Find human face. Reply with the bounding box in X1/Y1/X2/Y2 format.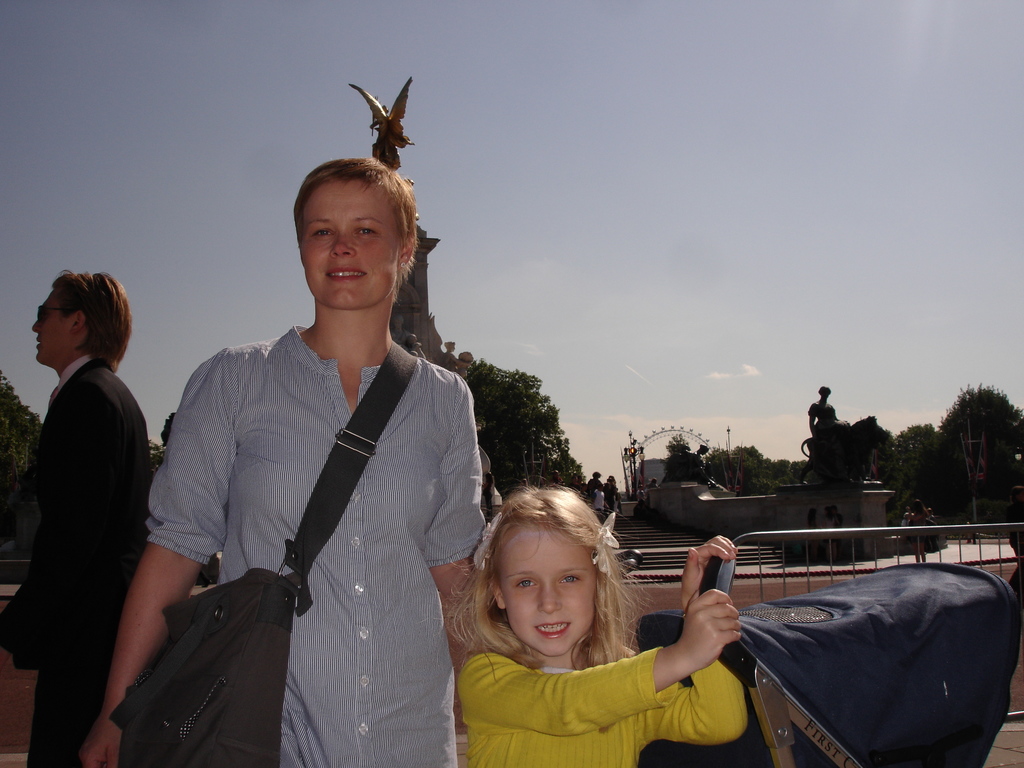
27/288/68/364.
